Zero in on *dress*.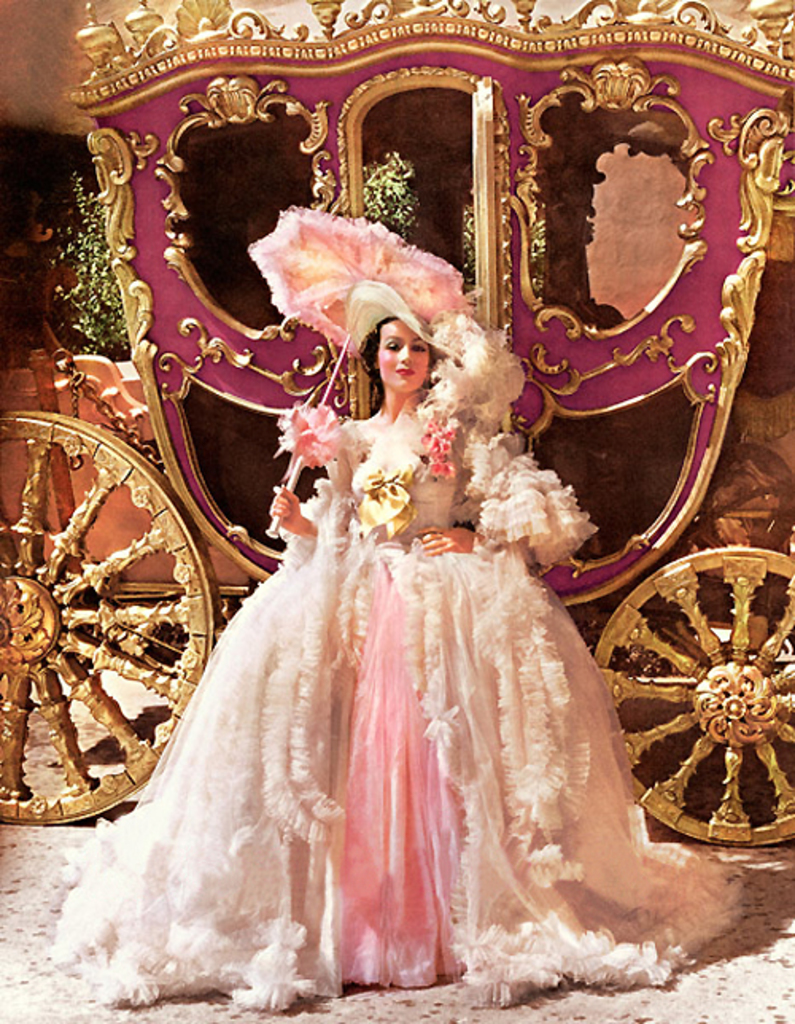
Zeroed in: {"x1": 46, "y1": 393, "x2": 744, "y2": 1013}.
